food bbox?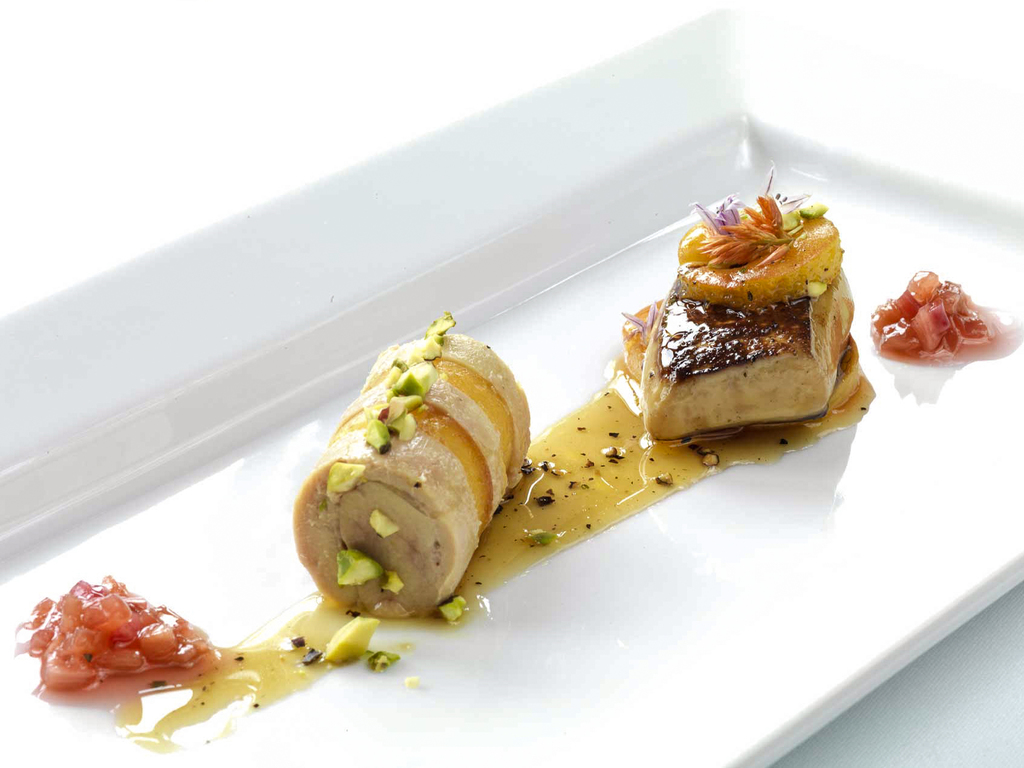
(x1=870, y1=267, x2=1001, y2=364)
